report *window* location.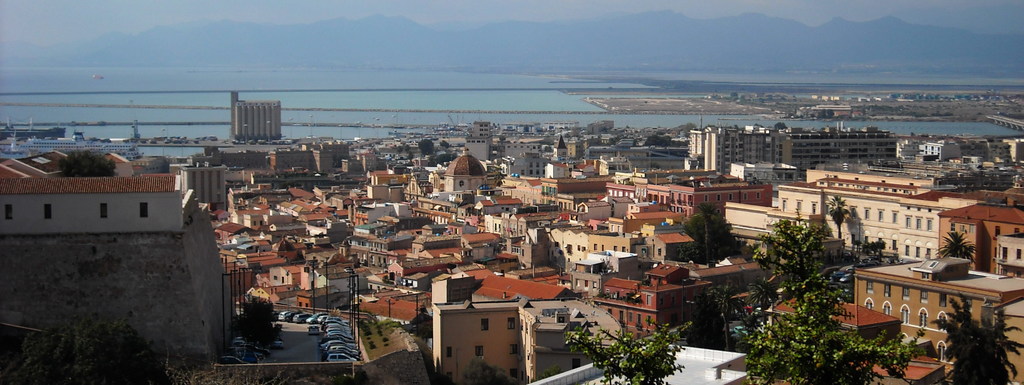
Report: {"left": 99, "top": 206, "right": 108, "bottom": 223}.
